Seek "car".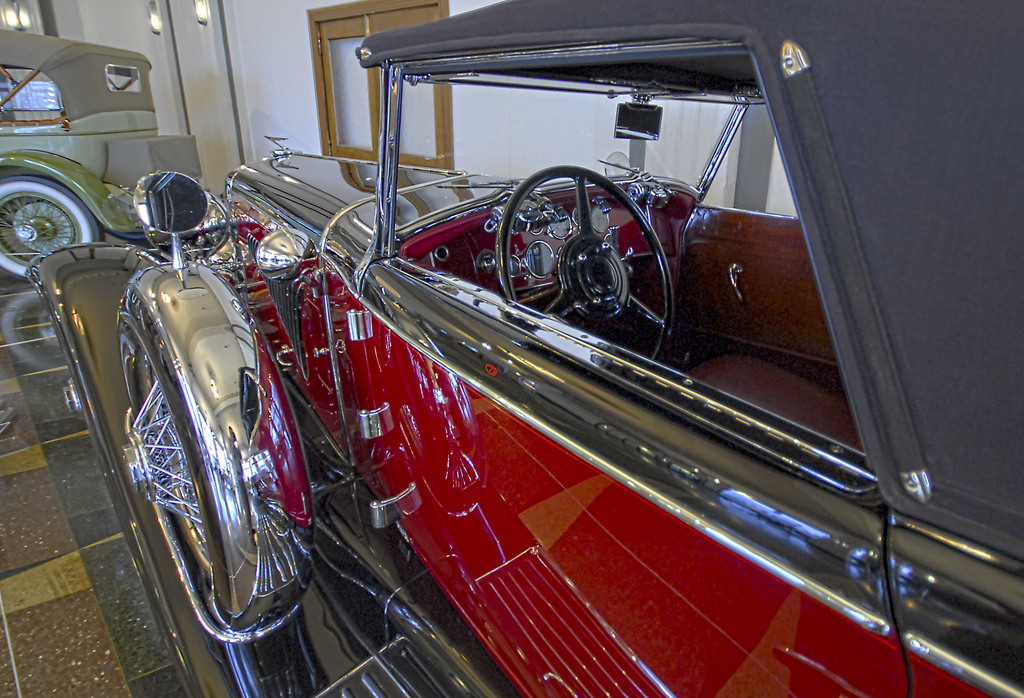
{"x1": 0, "y1": 22, "x2": 207, "y2": 277}.
